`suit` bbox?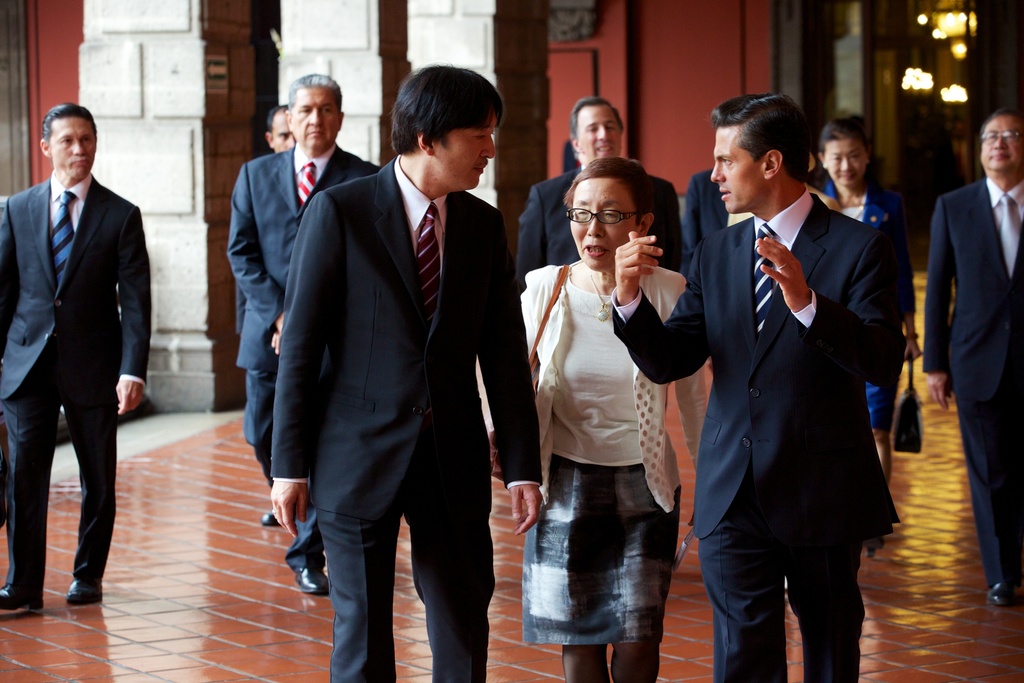
[0, 170, 149, 587]
